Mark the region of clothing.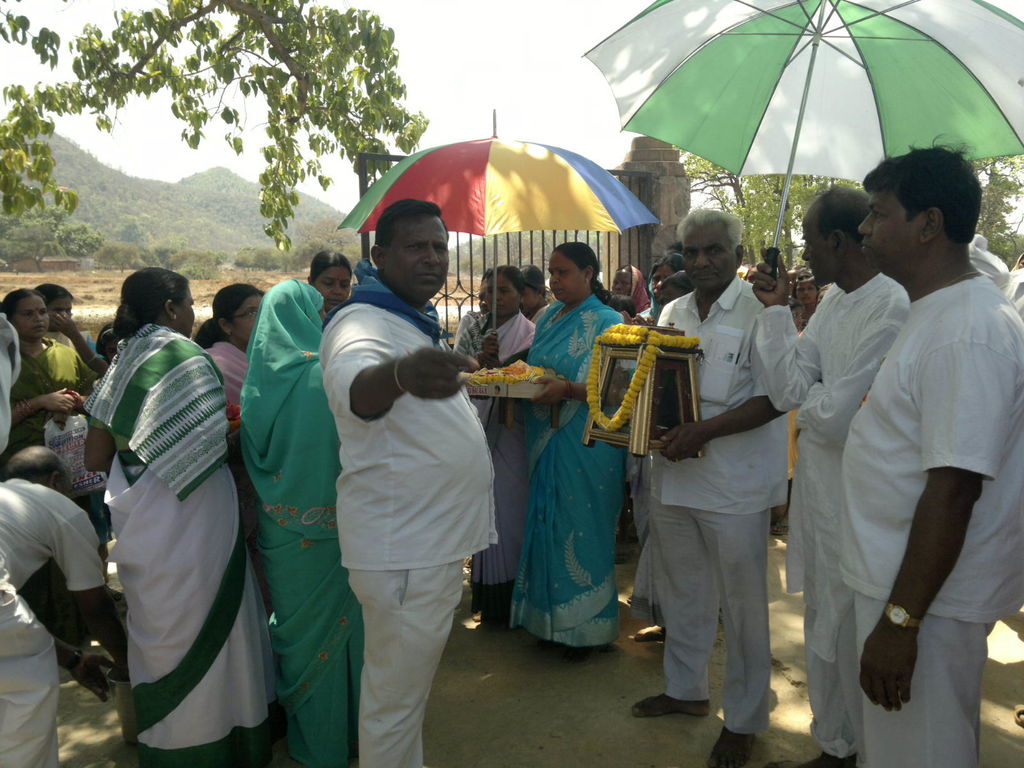
Region: BBox(742, 266, 922, 767).
